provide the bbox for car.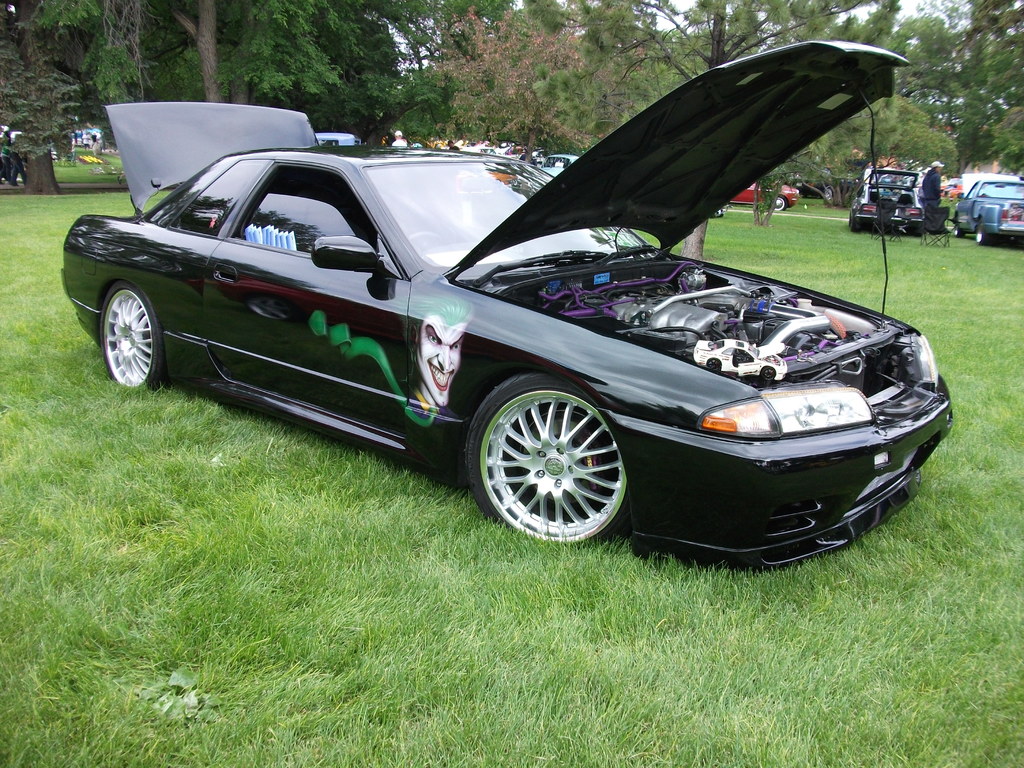
crop(61, 42, 954, 568).
